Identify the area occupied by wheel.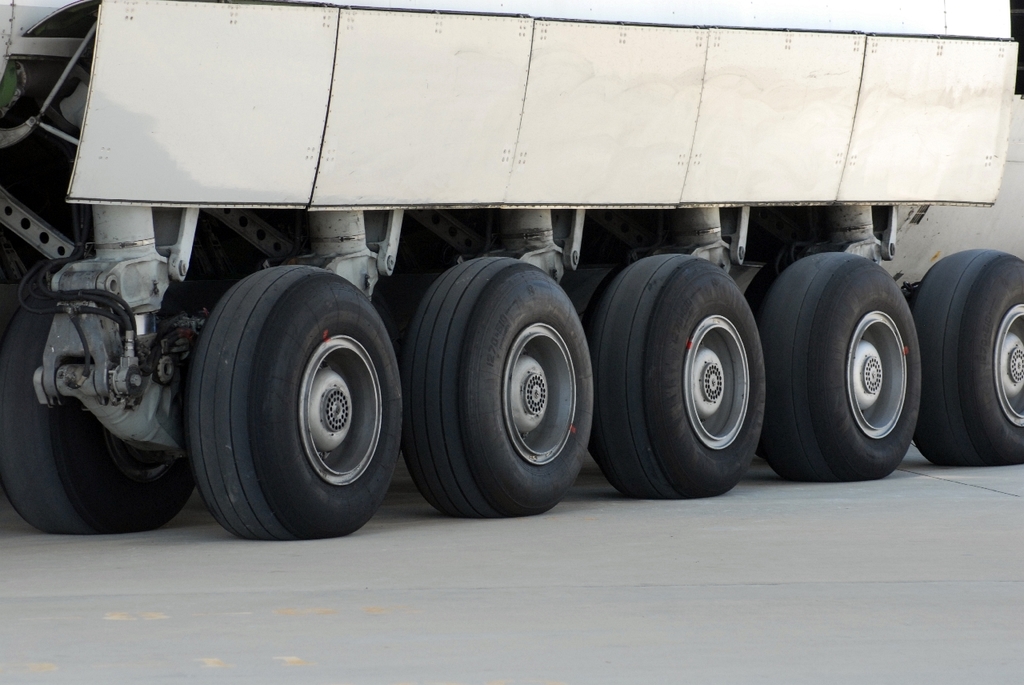
Area: l=0, t=262, r=206, b=539.
